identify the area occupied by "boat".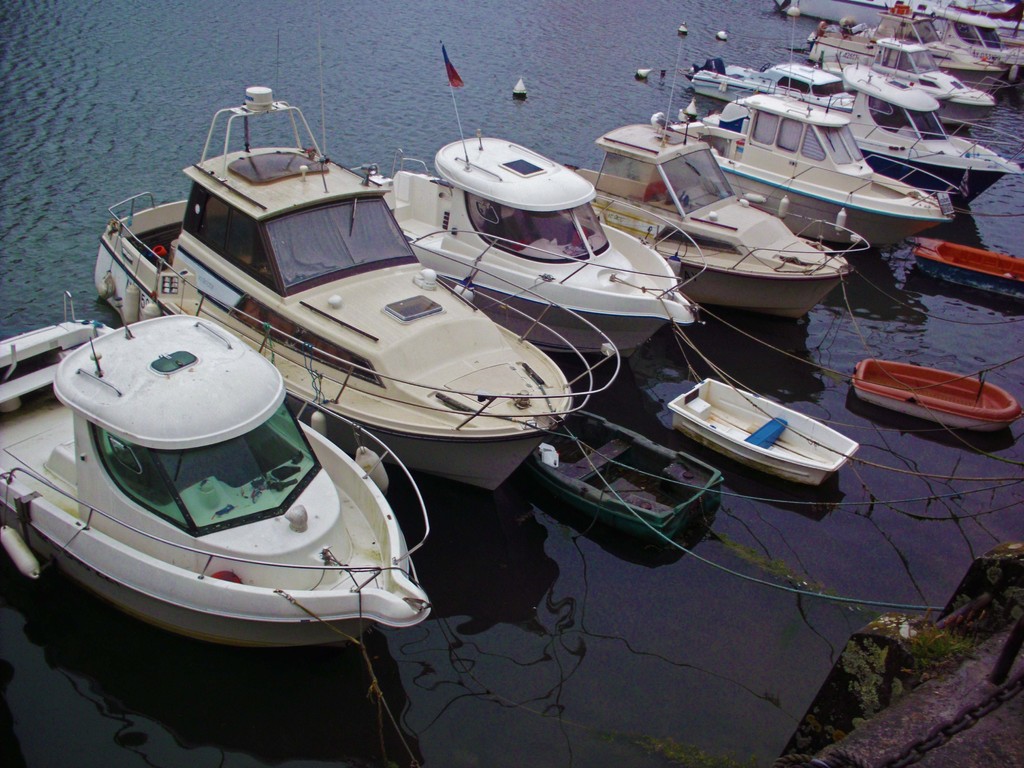
Area: <bbox>909, 235, 1023, 298</bbox>.
